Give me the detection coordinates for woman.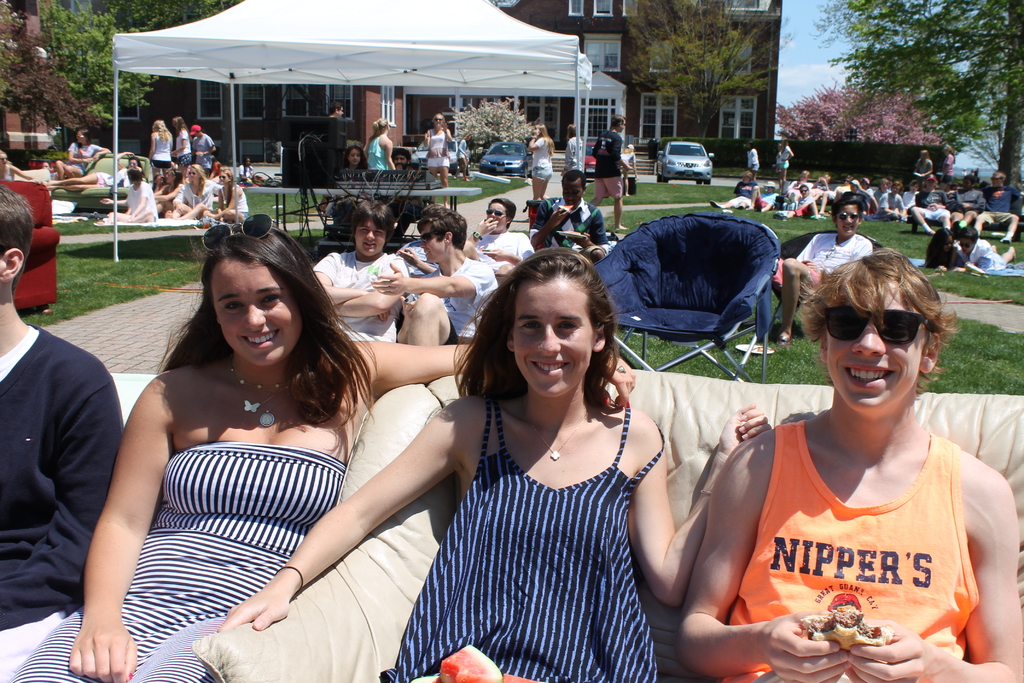
51 126 110 179.
